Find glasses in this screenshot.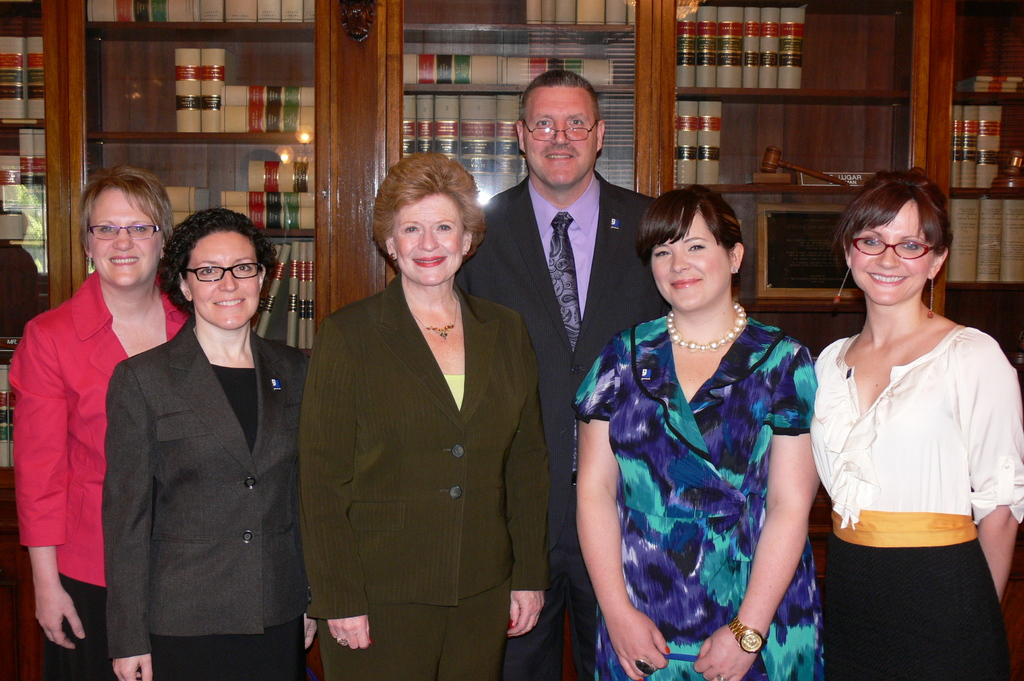
The bounding box for glasses is (x1=182, y1=261, x2=262, y2=284).
